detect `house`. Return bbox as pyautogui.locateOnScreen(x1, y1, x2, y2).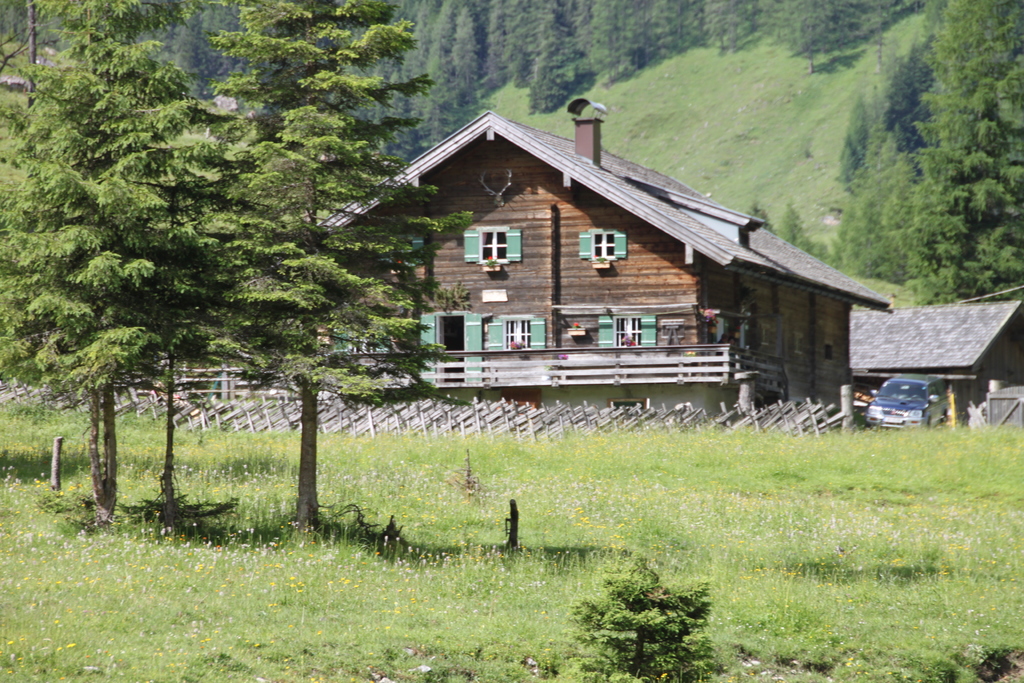
pyautogui.locateOnScreen(356, 99, 891, 438).
